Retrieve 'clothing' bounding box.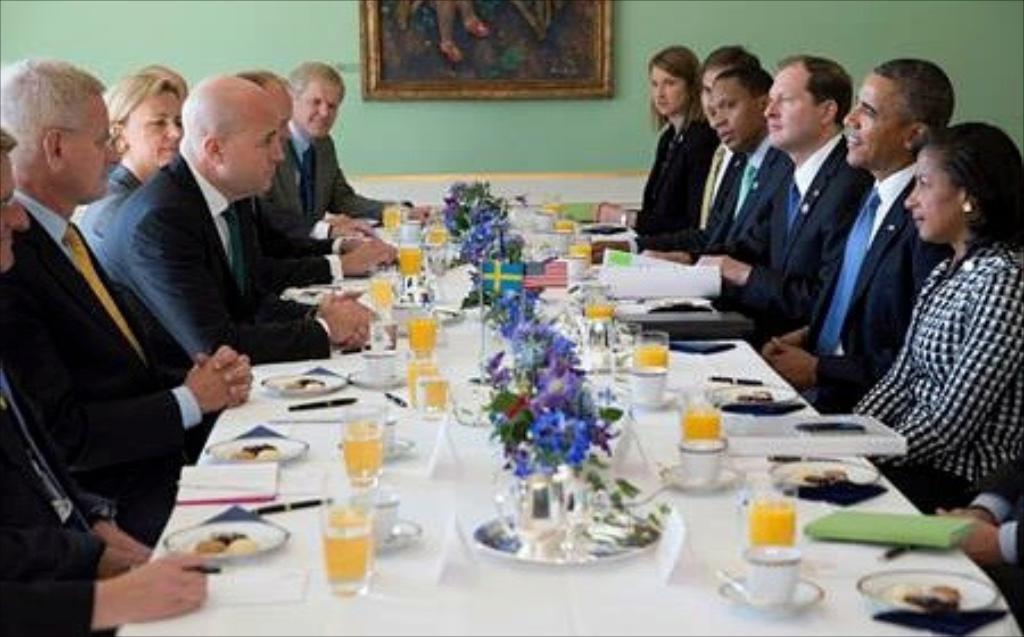
Bounding box: (x1=972, y1=455, x2=1022, y2=580).
